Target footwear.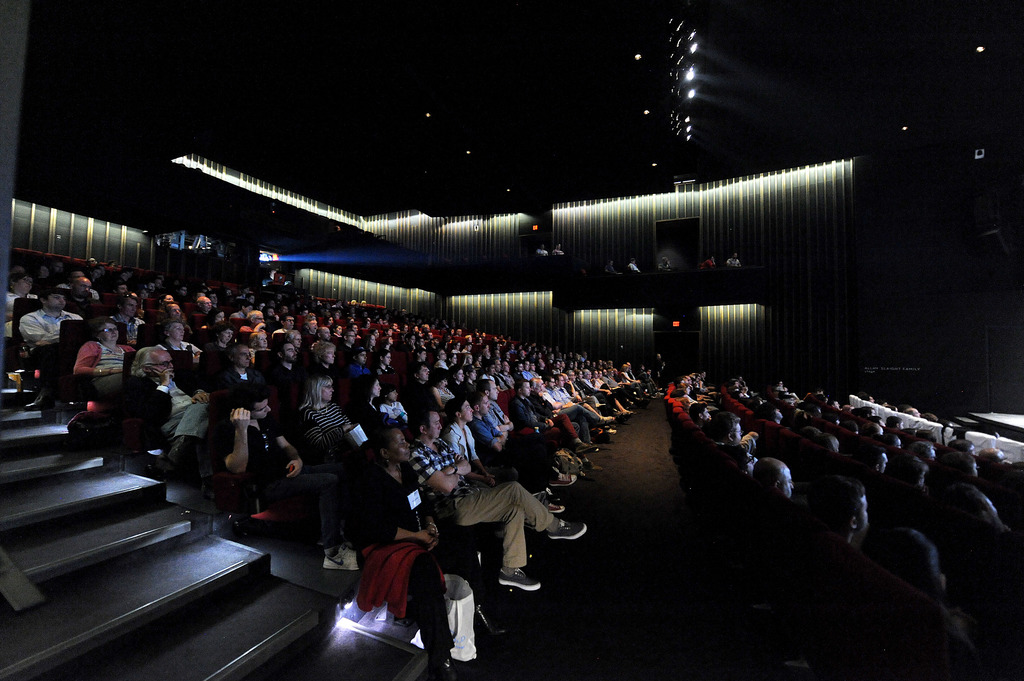
Target region: {"left": 598, "top": 417, "right": 618, "bottom": 426}.
